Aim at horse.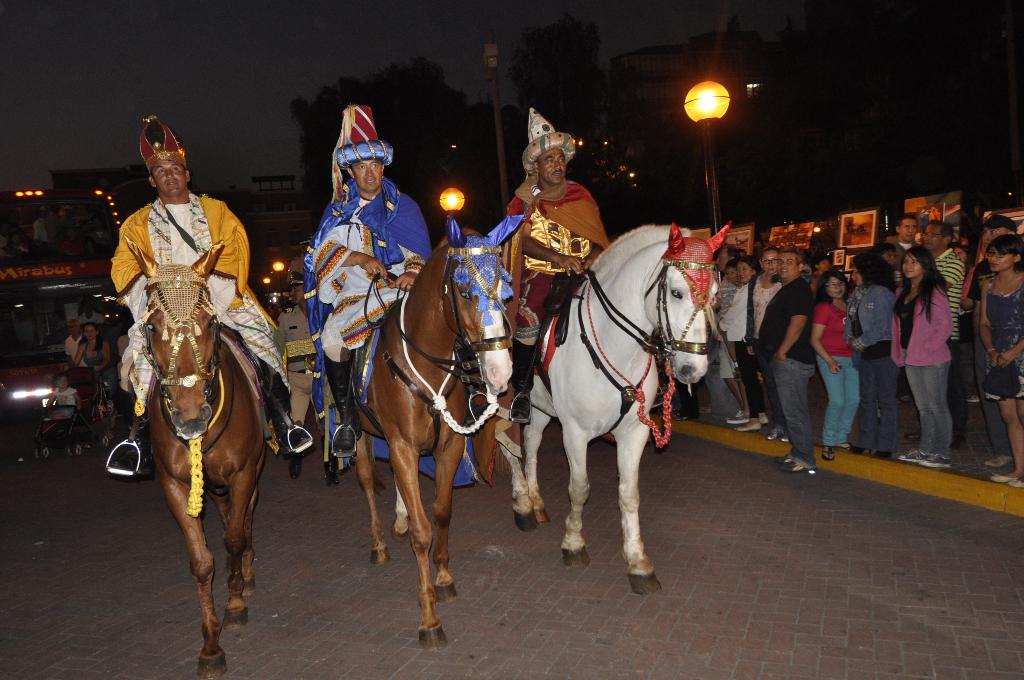
Aimed at box=[125, 231, 266, 678].
